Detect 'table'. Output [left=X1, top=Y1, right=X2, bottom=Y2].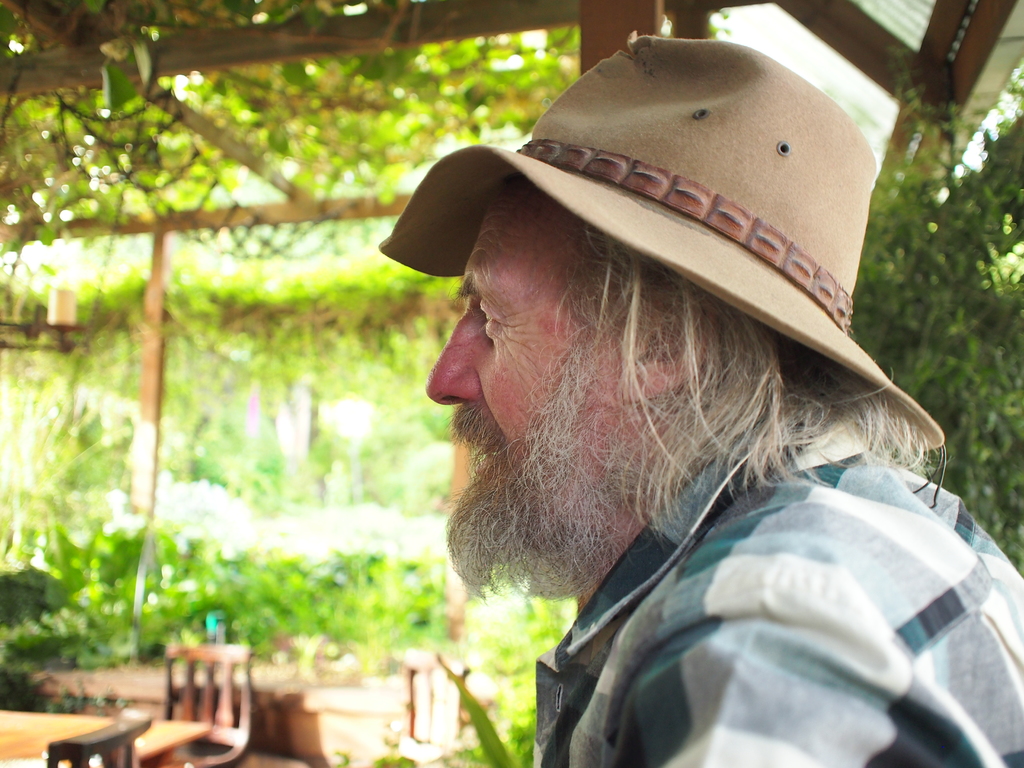
[left=278, top=685, right=493, bottom=728].
